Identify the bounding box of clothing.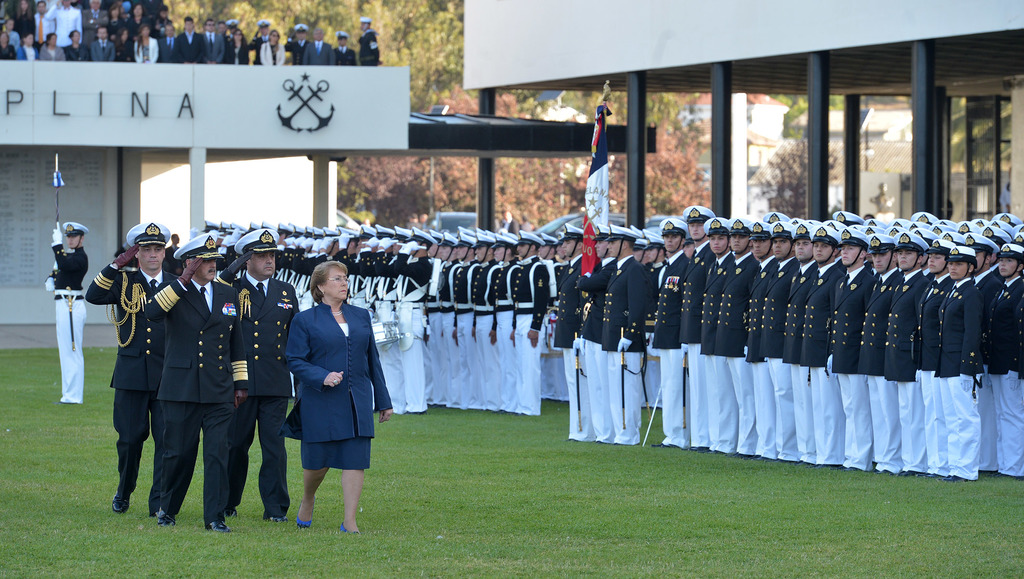
box(143, 278, 241, 524).
